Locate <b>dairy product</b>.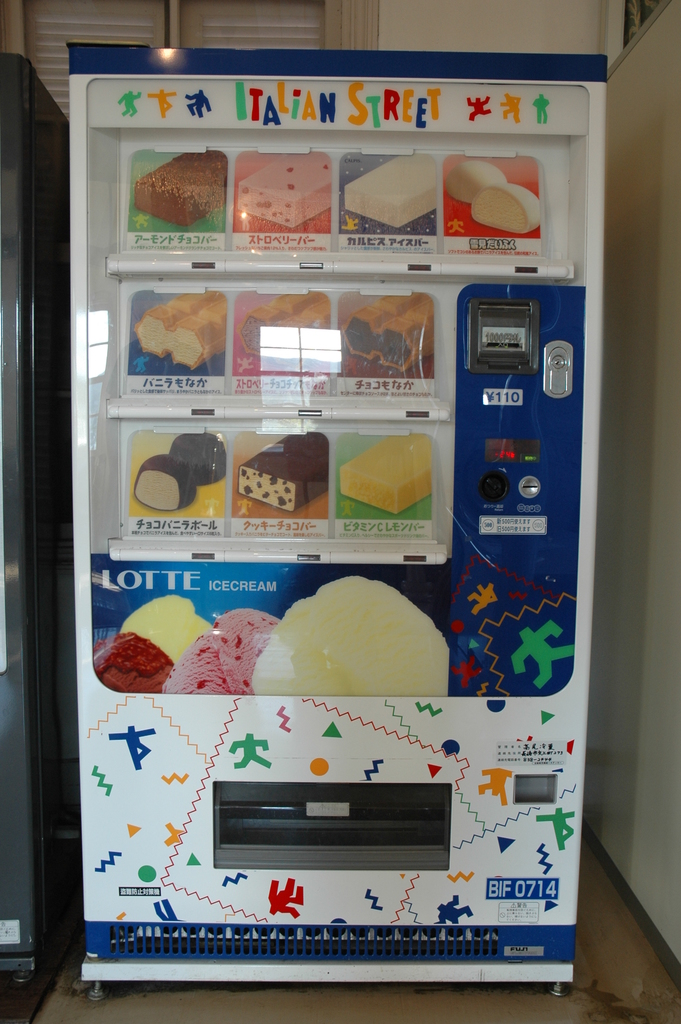
Bounding box: bbox=[106, 589, 217, 689].
